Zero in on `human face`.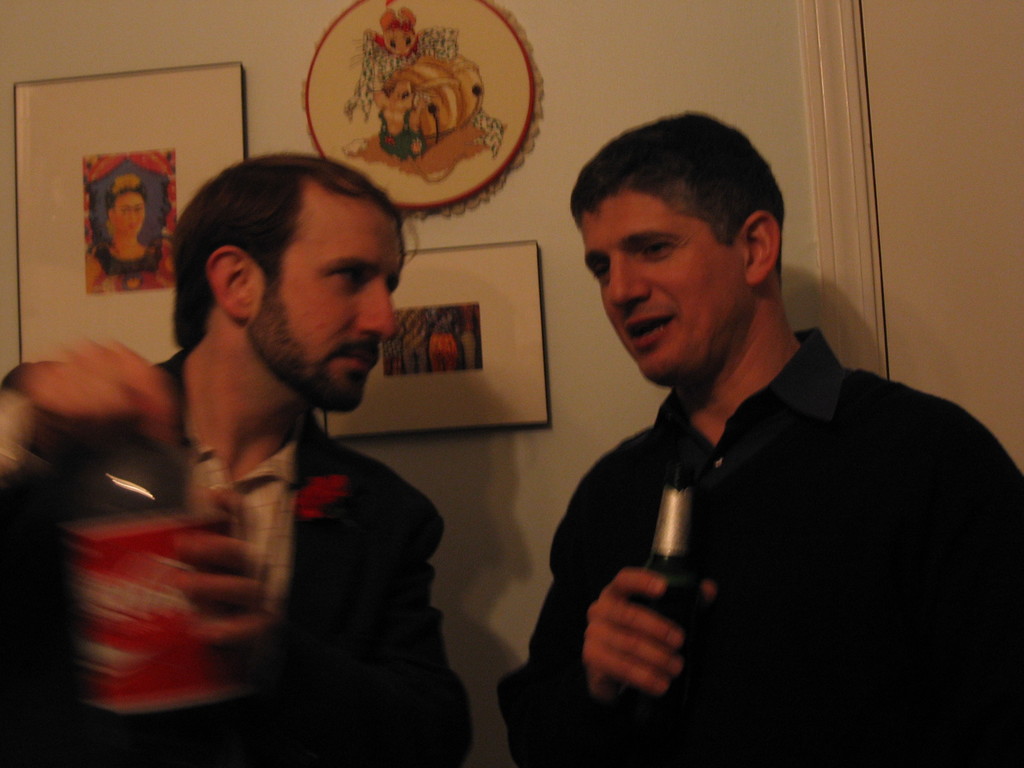
Zeroed in: (x1=579, y1=192, x2=750, y2=378).
